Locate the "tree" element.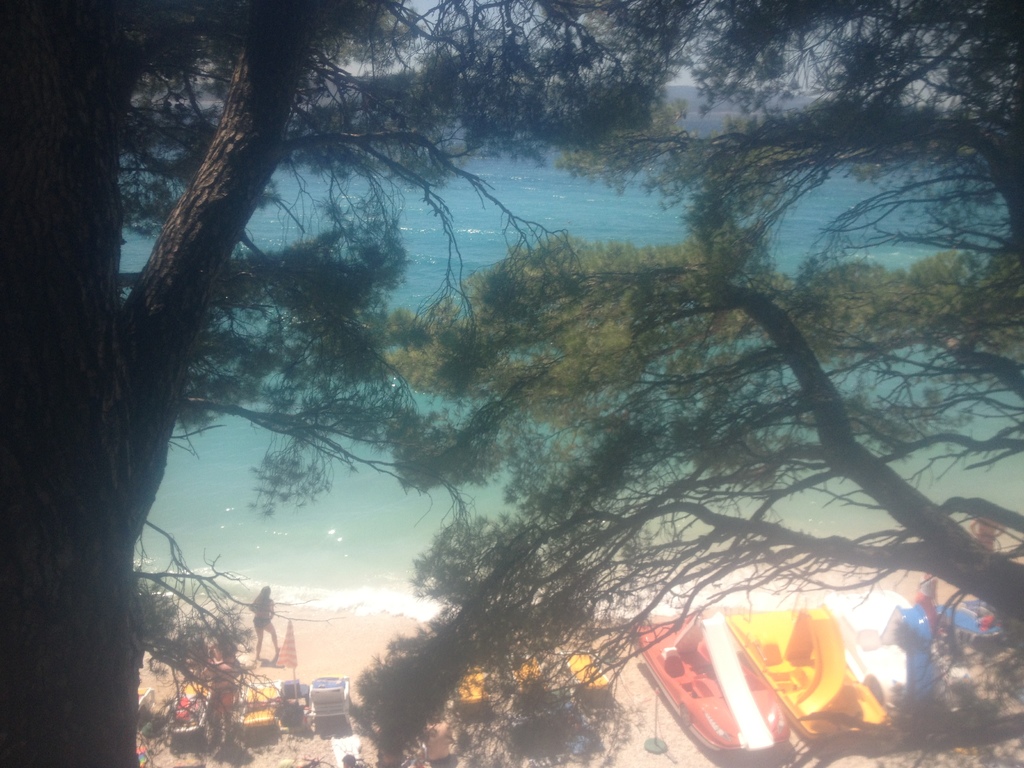
Element bbox: bbox=[0, 0, 736, 767].
